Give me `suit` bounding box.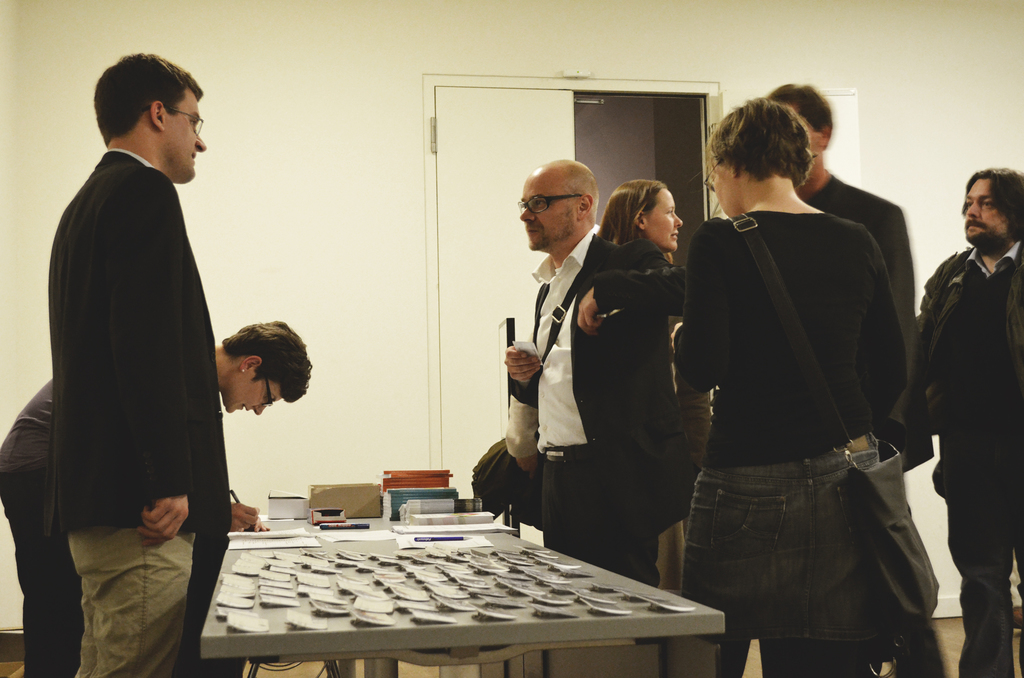
{"left": 33, "top": 100, "right": 252, "bottom": 637}.
